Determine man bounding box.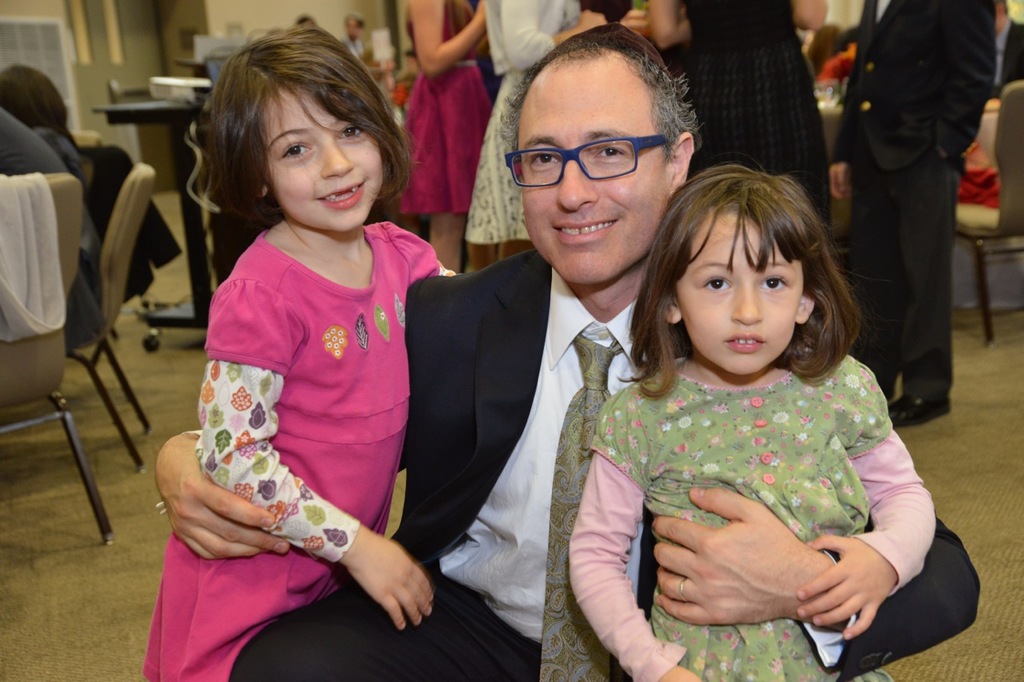
Determined: [990,0,1023,101].
